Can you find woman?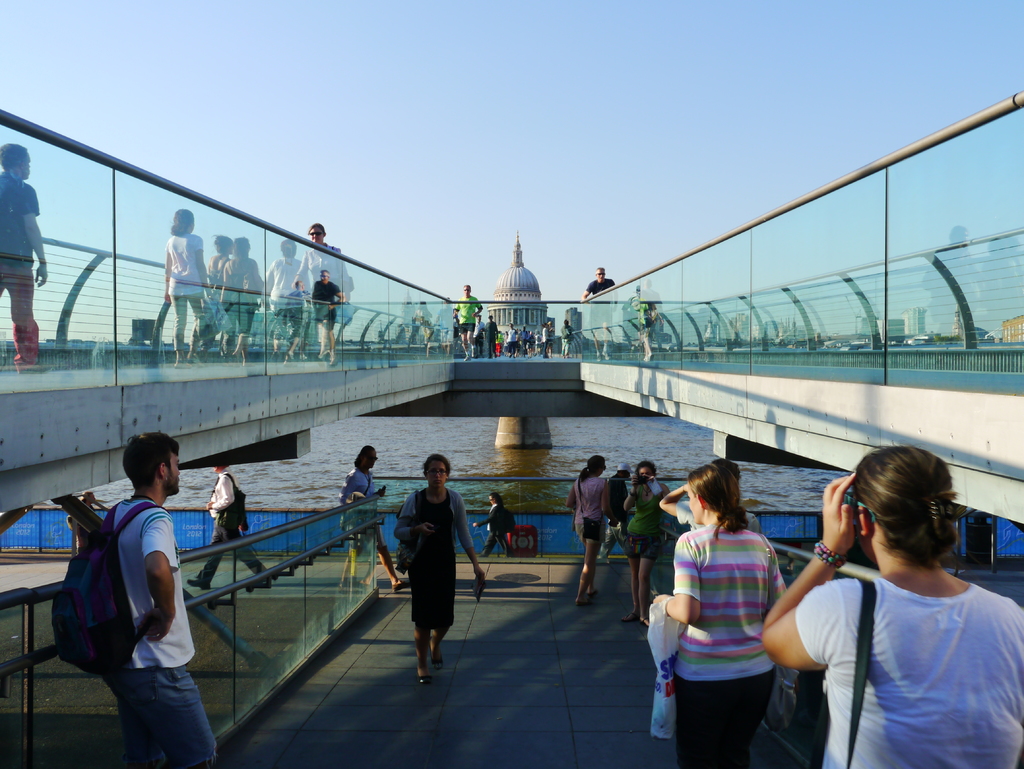
Yes, bounding box: 217,236,266,369.
